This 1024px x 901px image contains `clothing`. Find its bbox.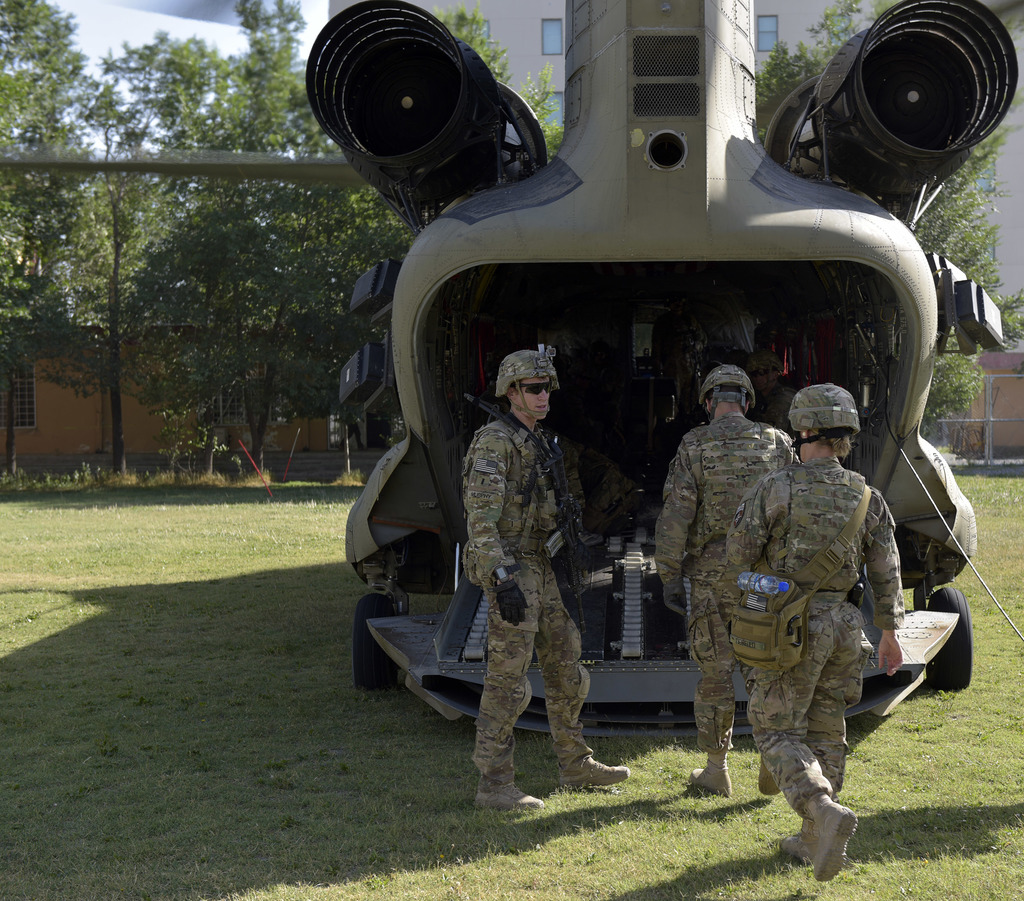
(x1=655, y1=416, x2=801, y2=755).
